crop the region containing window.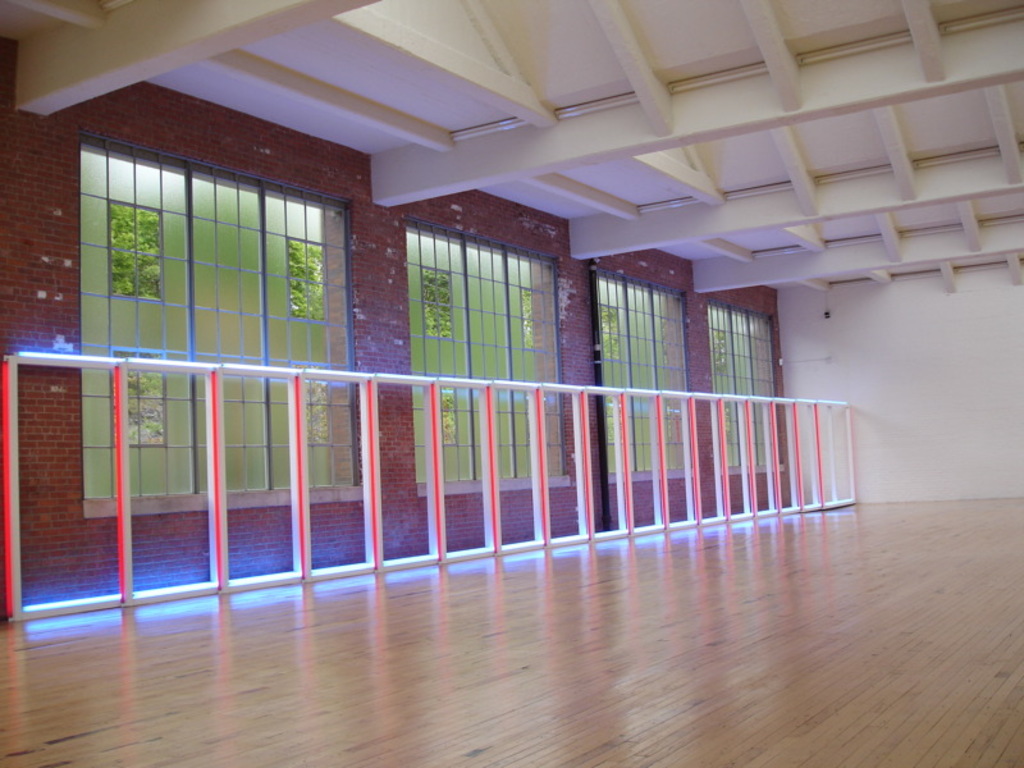
Crop region: box(404, 214, 571, 493).
